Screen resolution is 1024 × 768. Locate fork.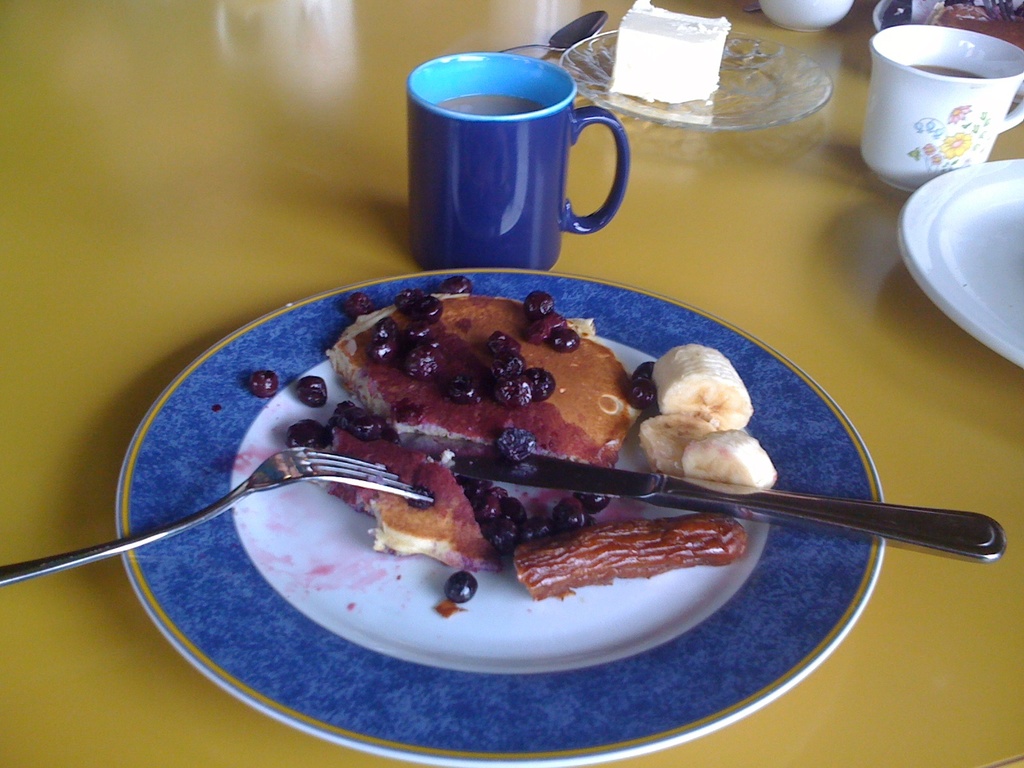
<box>0,444,428,587</box>.
